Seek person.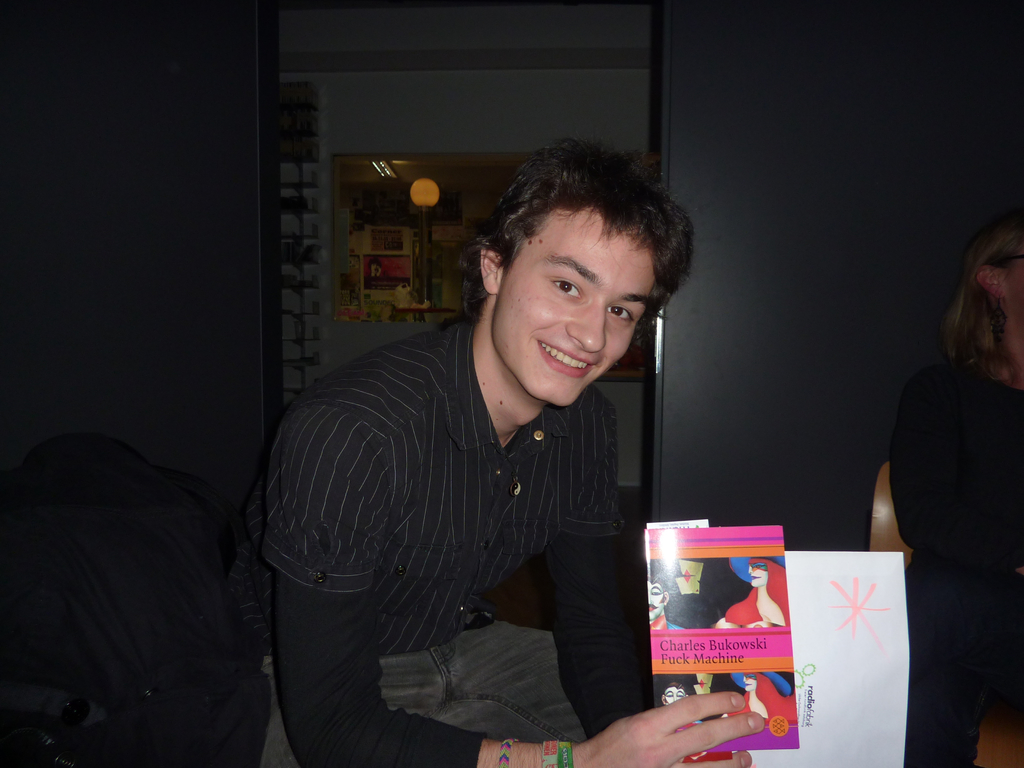
left=882, top=218, right=1023, bottom=767.
